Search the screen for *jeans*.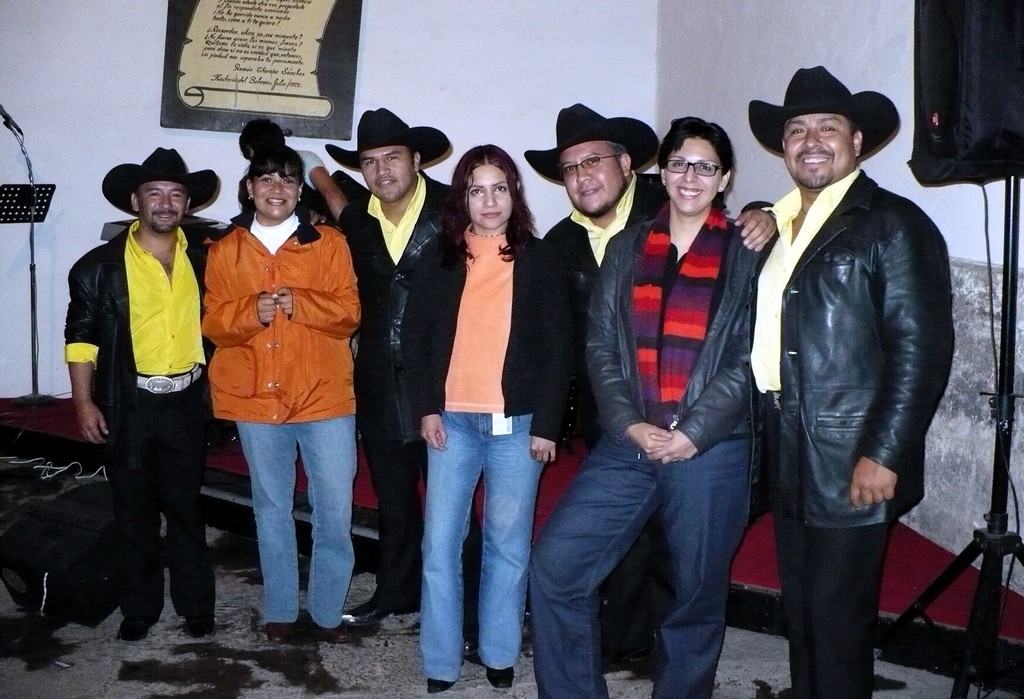
Found at 531:434:749:698.
